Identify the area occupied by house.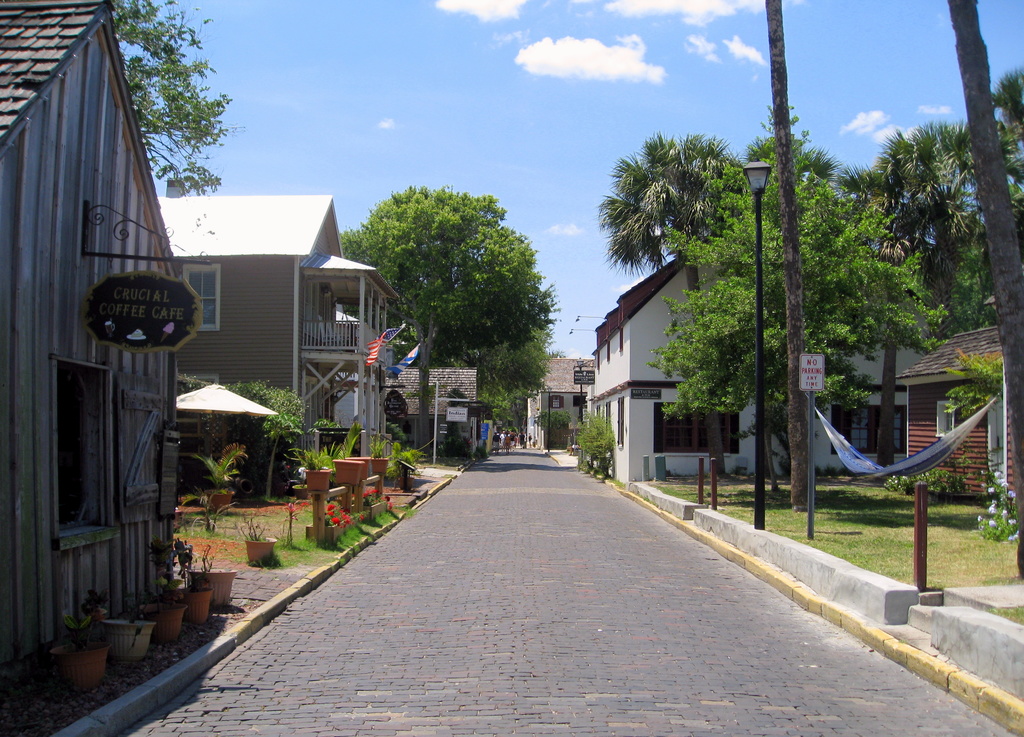
Area: 154/195/409/493.
